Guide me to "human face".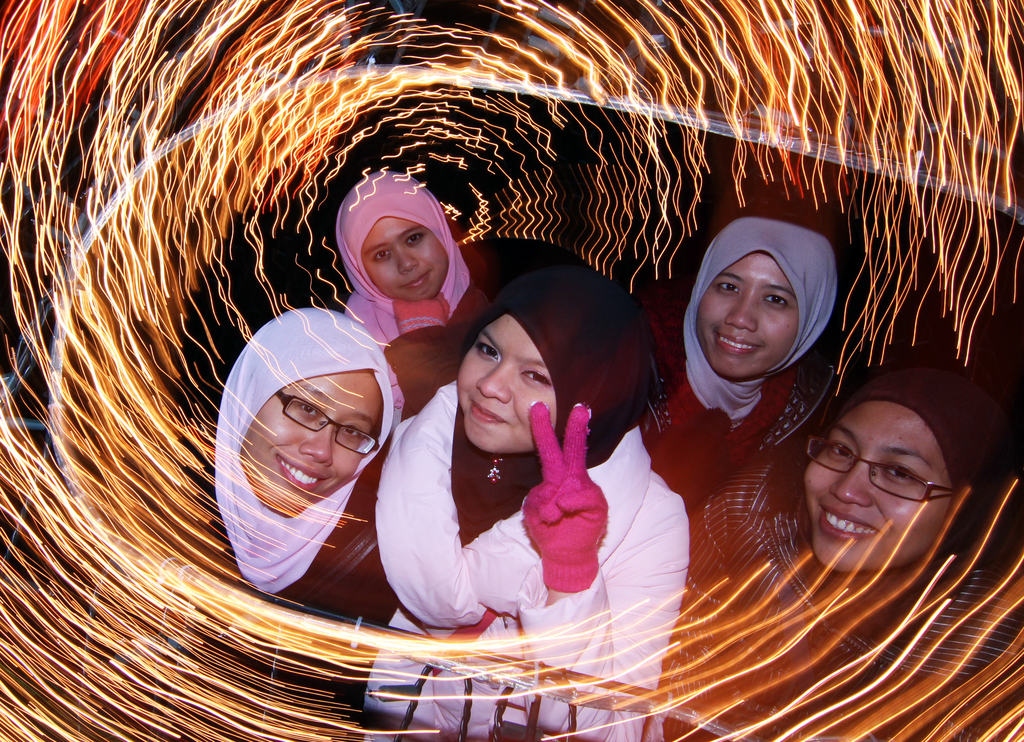
Guidance: rect(803, 403, 949, 569).
